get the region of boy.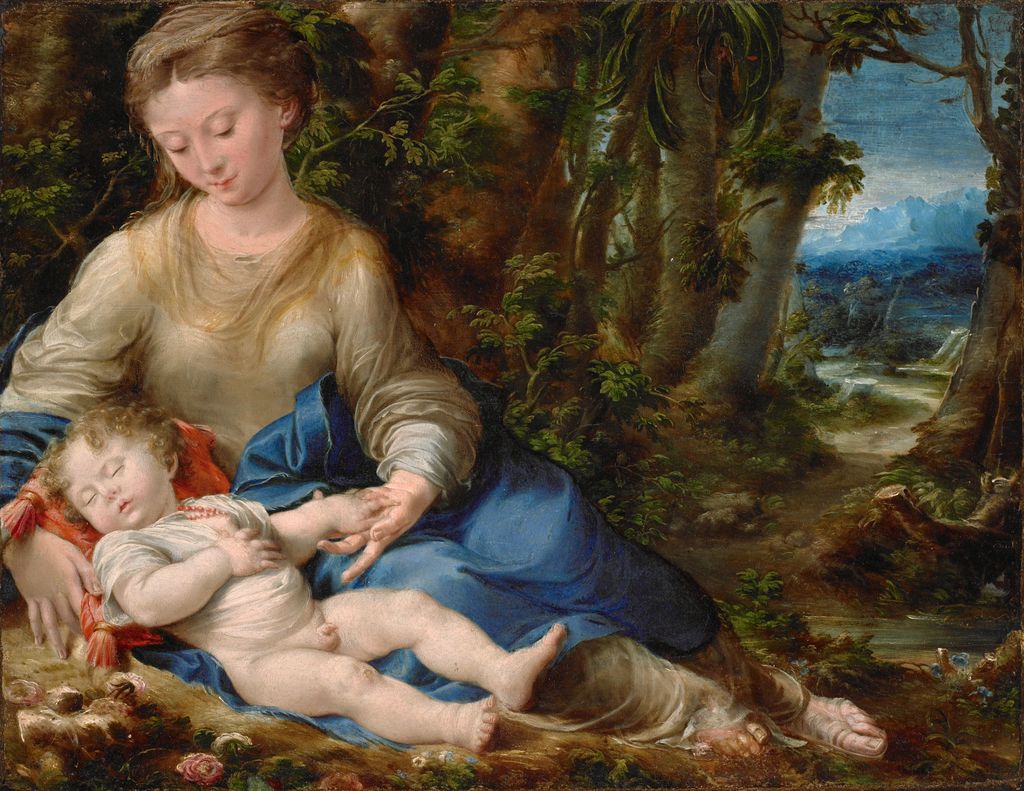
locate(39, 389, 575, 756).
